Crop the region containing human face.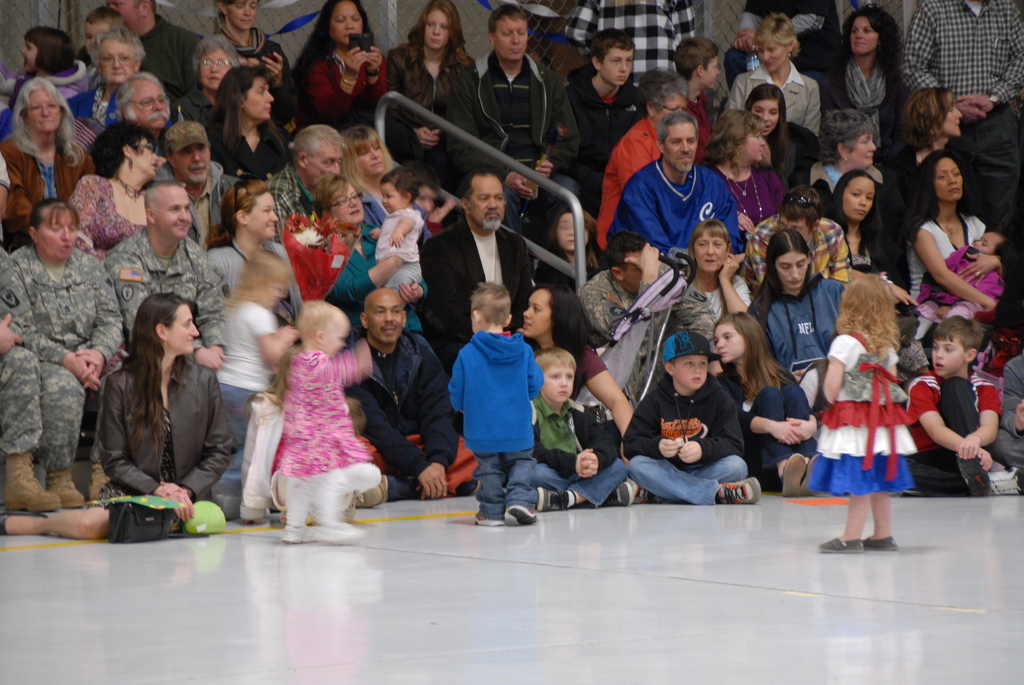
Crop region: bbox(339, 185, 364, 220).
